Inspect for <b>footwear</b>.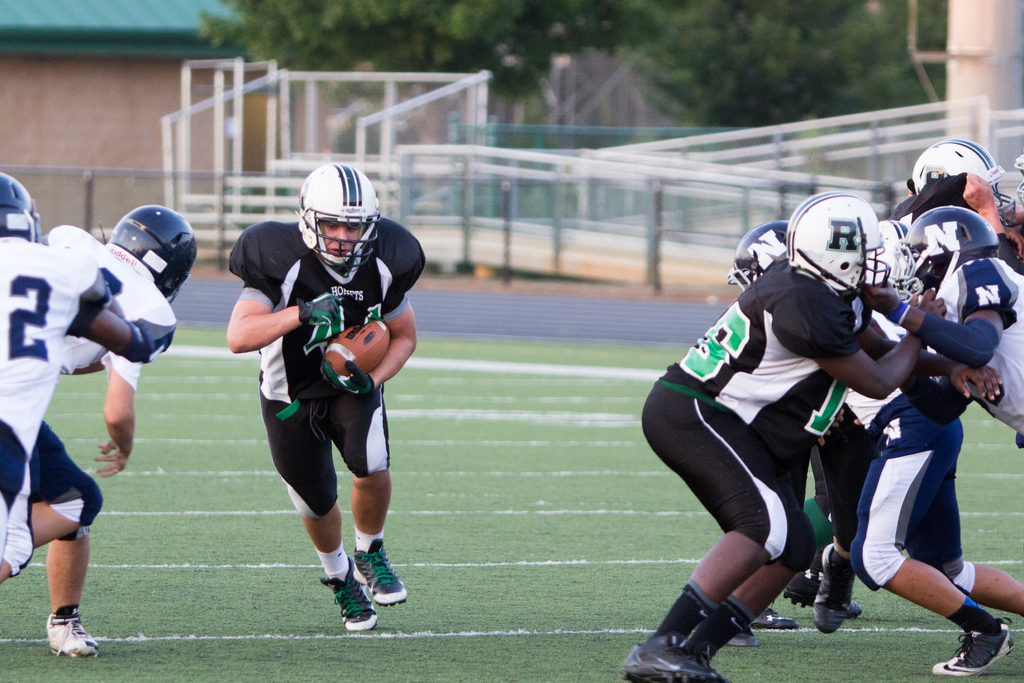
Inspection: x1=349 y1=534 x2=406 y2=609.
